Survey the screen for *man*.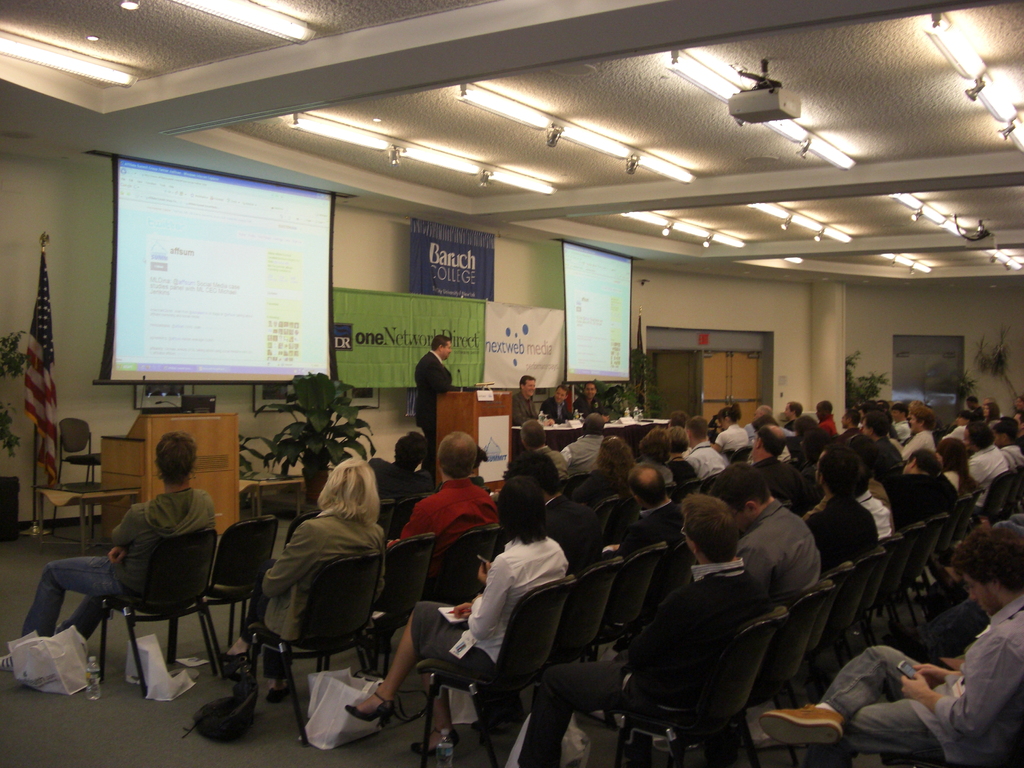
Survey found: (left=760, top=515, right=1023, bottom=767).
